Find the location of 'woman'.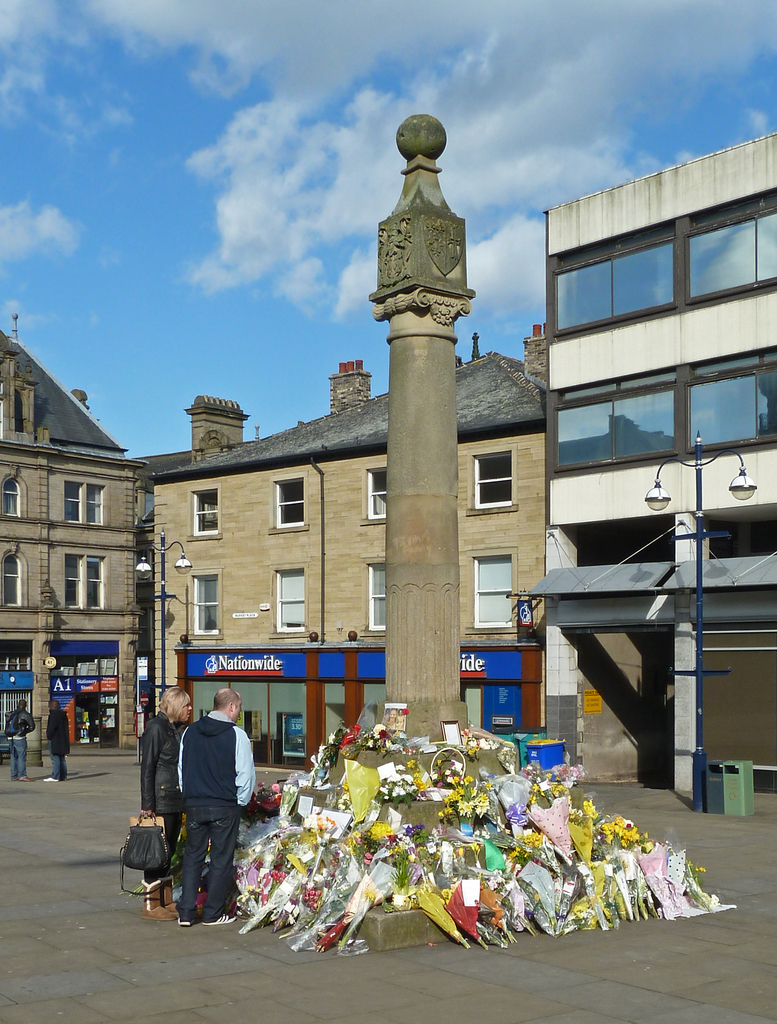
Location: [left=140, top=687, right=190, bottom=922].
